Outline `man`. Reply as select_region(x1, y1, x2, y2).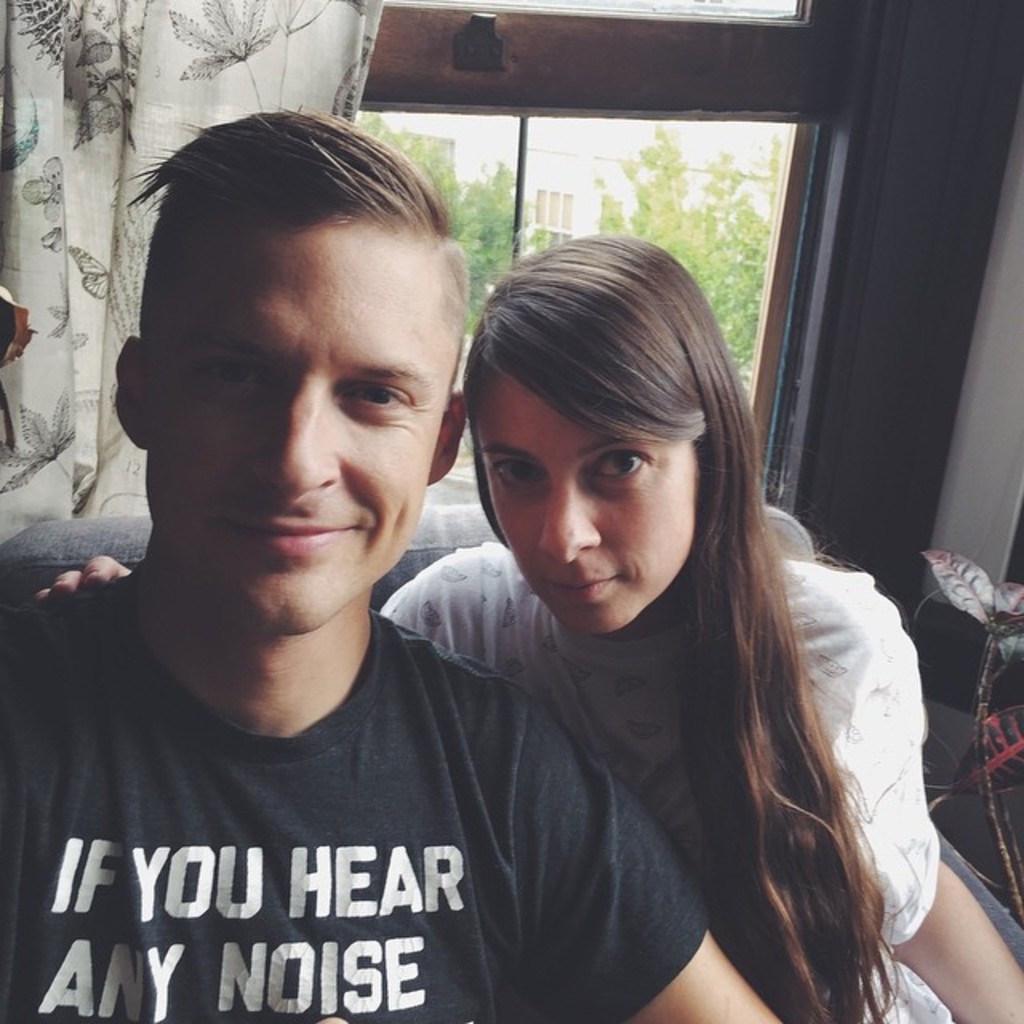
select_region(0, 109, 779, 1022).
